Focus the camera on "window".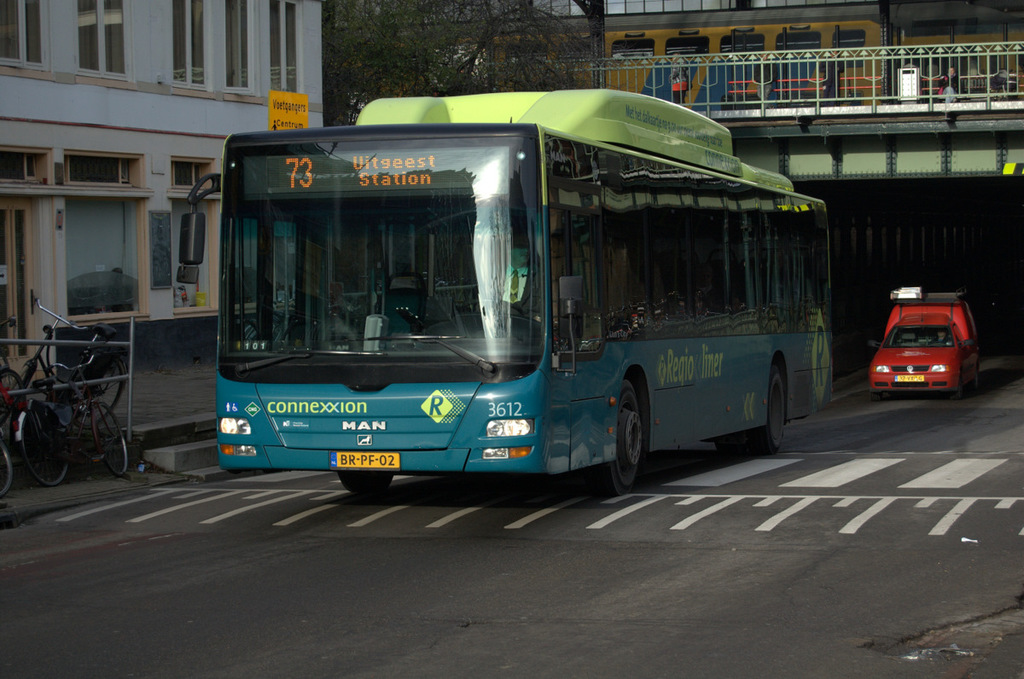
Focus region: [x1=48, y1=179, x2=136, y2=305].
